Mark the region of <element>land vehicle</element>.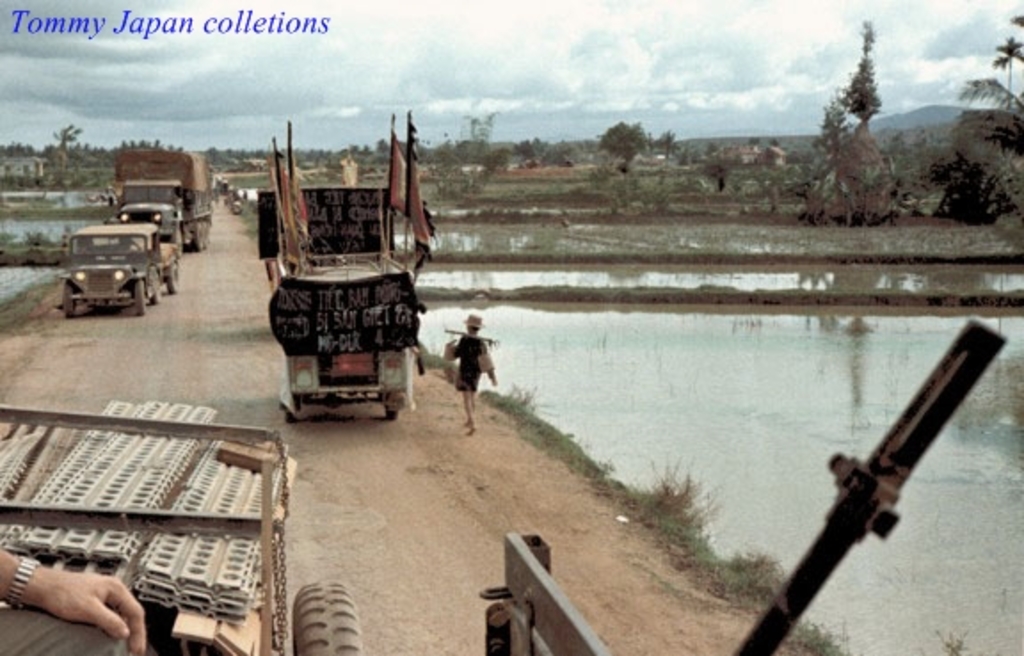
Region: 260/155/432/437.
